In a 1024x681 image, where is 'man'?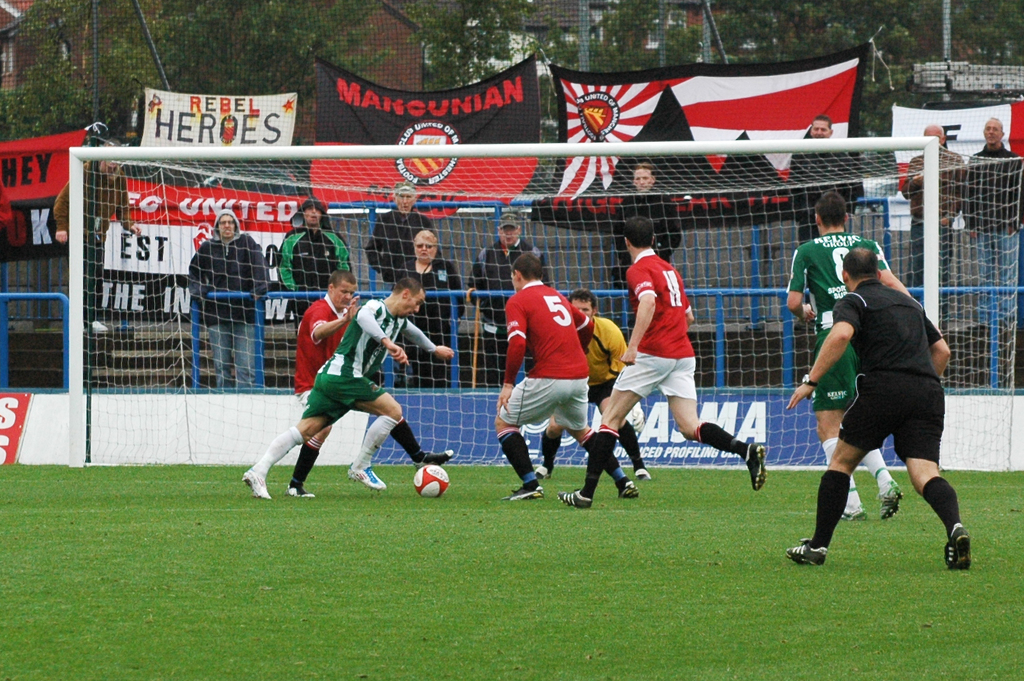
box(534, 293, 648, 477).
